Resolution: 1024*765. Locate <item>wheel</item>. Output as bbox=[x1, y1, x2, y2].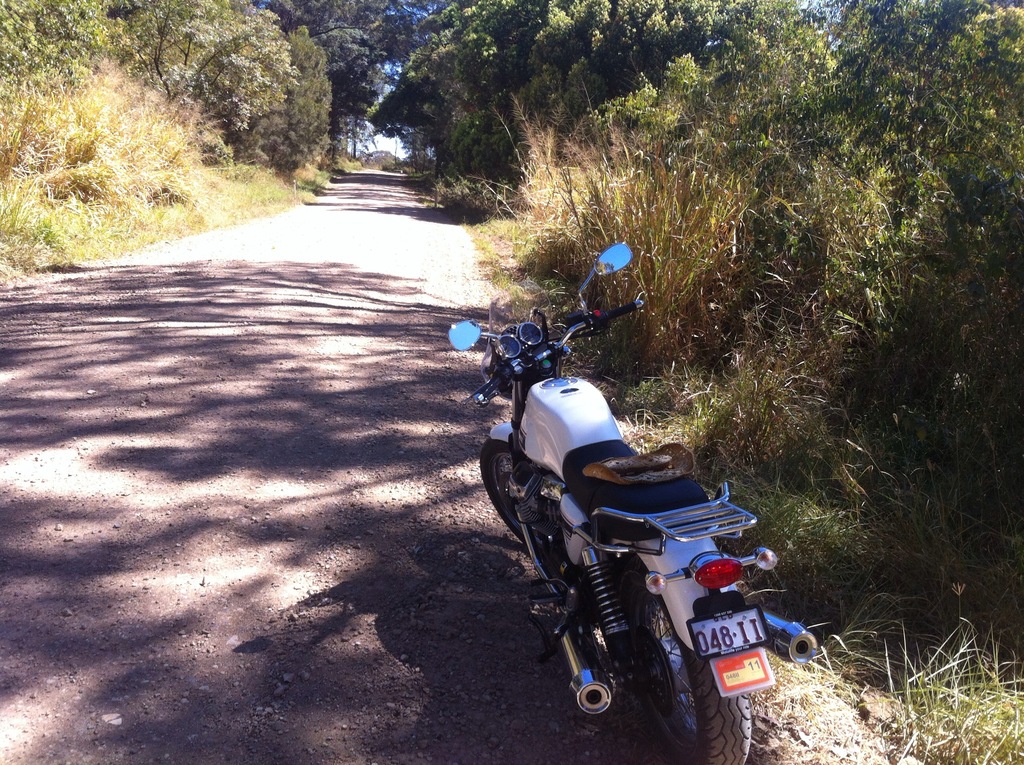
bbox=[480, 437, 538, 546].
